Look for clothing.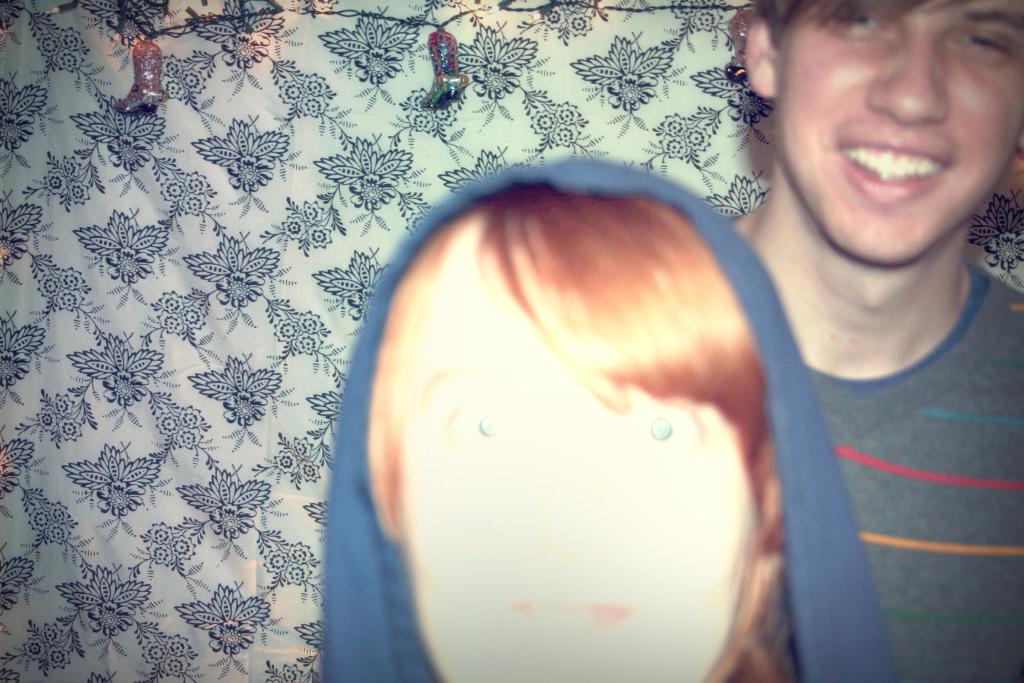
Found: crop(297, 161, 888, 682).
